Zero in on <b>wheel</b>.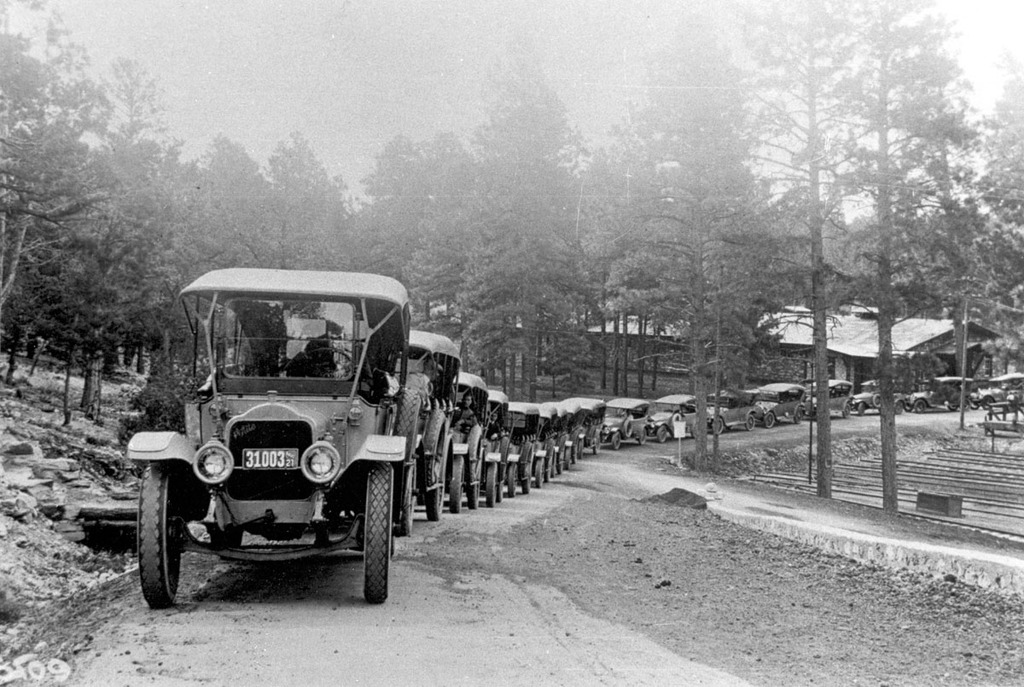
Zeroed in: detection(546, 455, 550, 483).
